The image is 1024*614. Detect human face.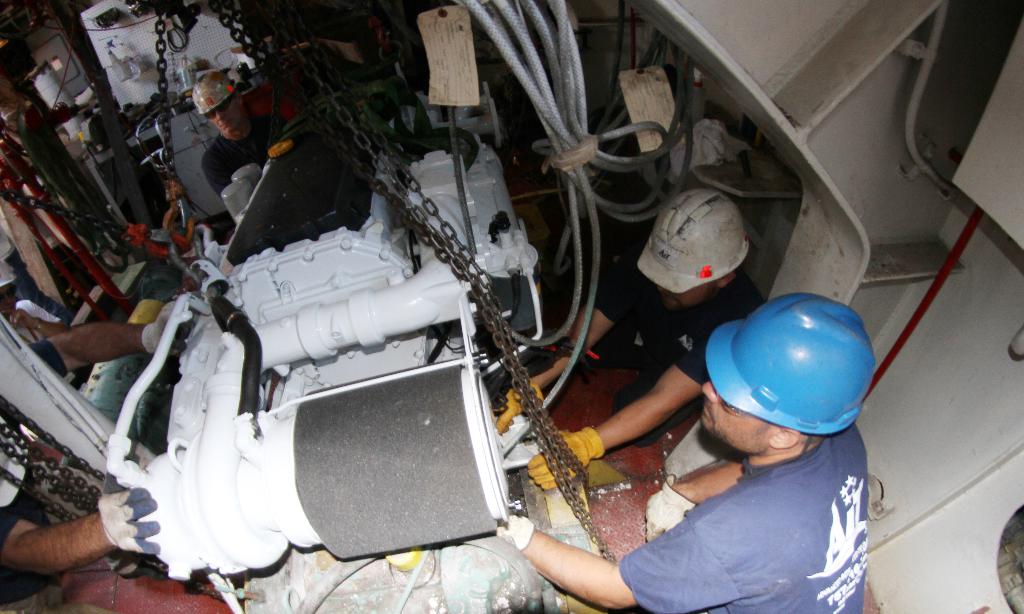
Detection: 208,96,246,134.
